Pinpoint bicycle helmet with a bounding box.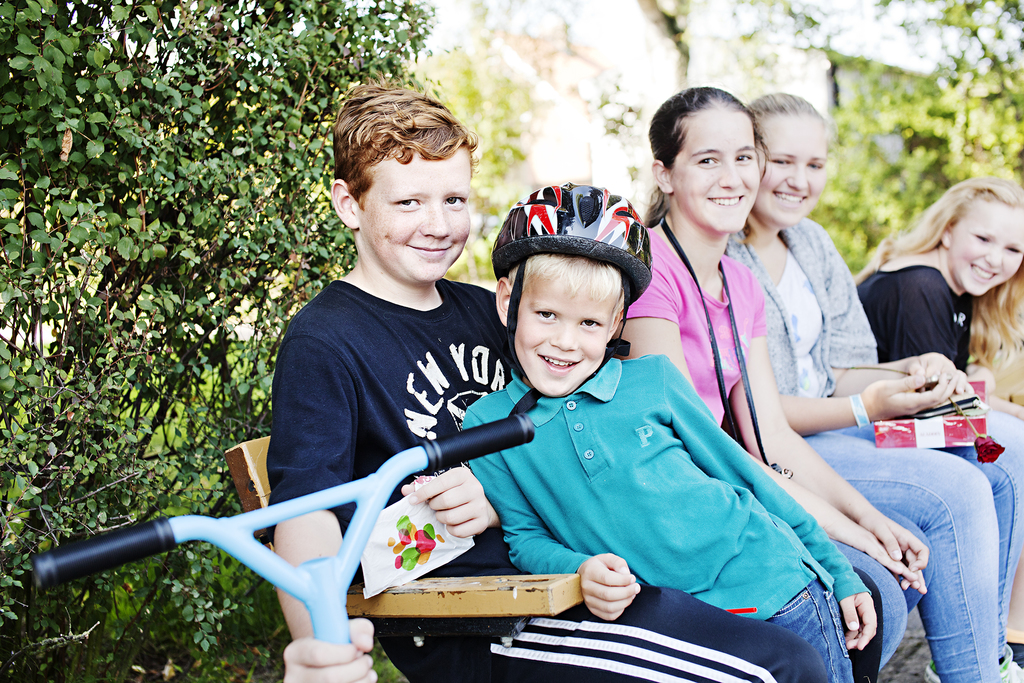
[490, 179, 645, 416].
